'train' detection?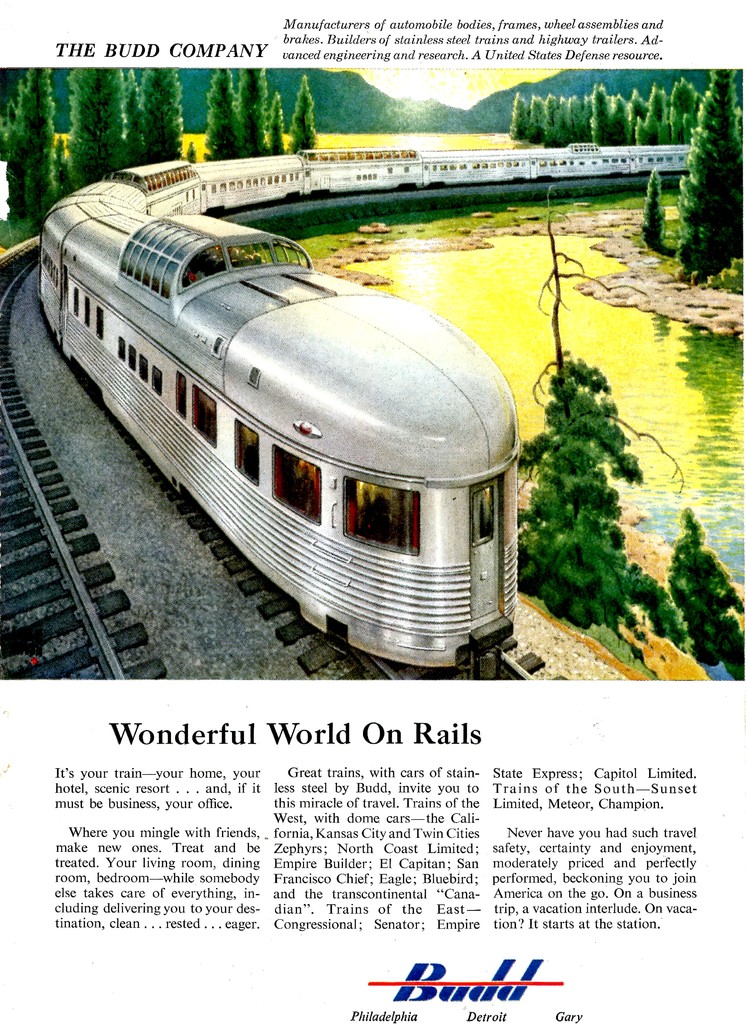
33, 137, 688, 668
